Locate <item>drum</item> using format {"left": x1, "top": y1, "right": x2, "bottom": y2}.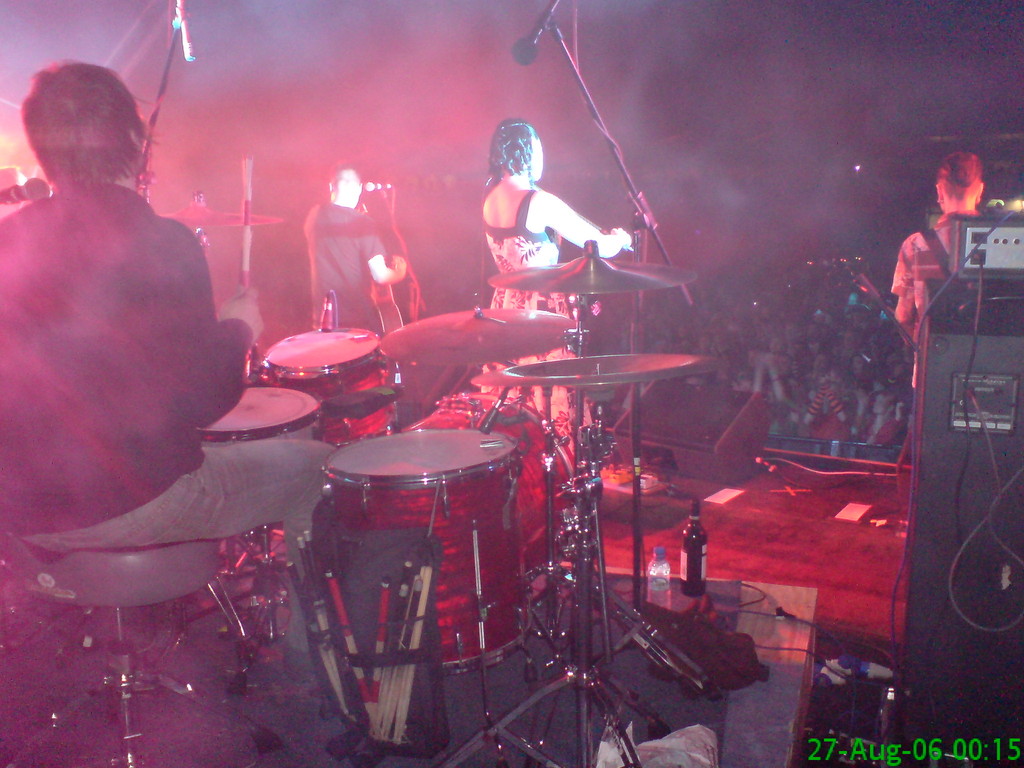
{"left": 196, "top": 385, "right": 321, "bottom": 442}.
